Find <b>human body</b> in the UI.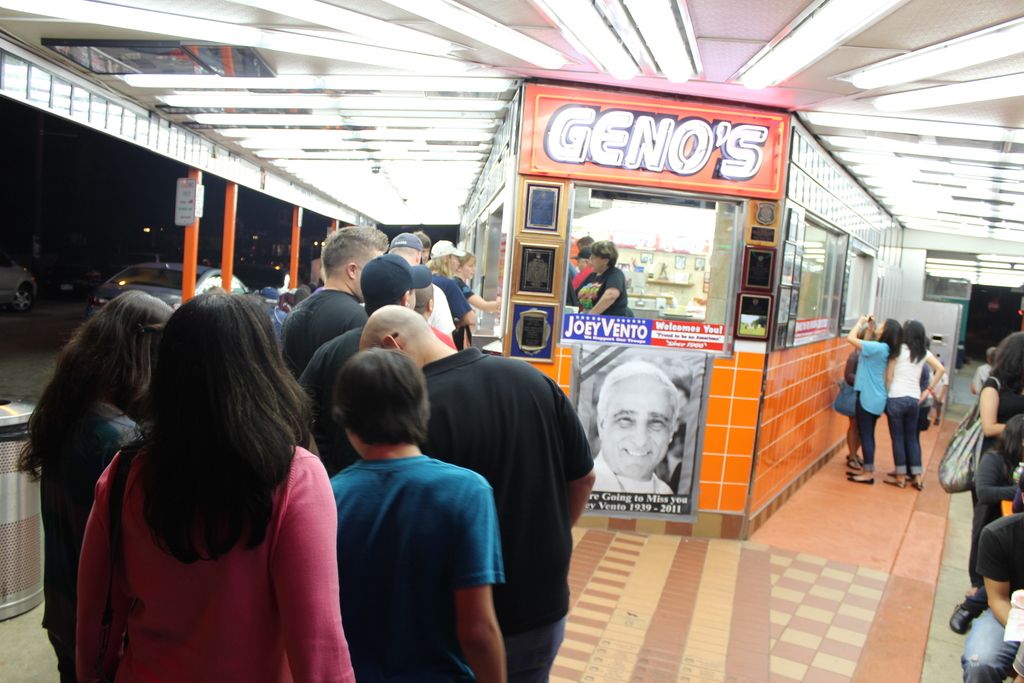
UI element at (x1=845, y1=315, x2=899, y2=487).
